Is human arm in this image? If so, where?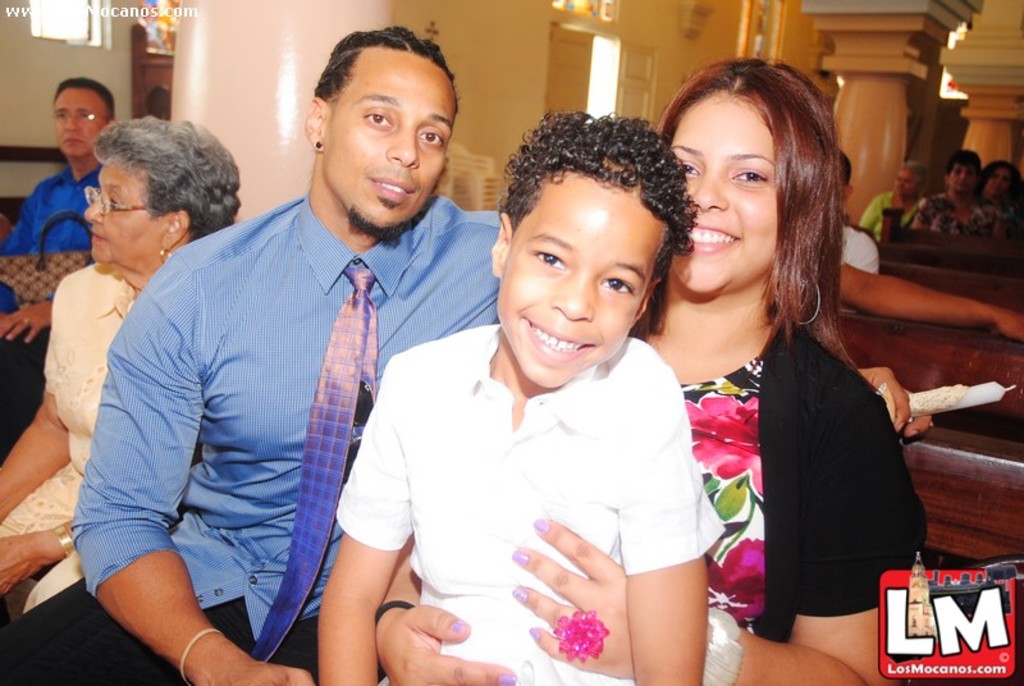
Yes, at pyautogui.locateOnScreen(0, 302, 58, 337).
